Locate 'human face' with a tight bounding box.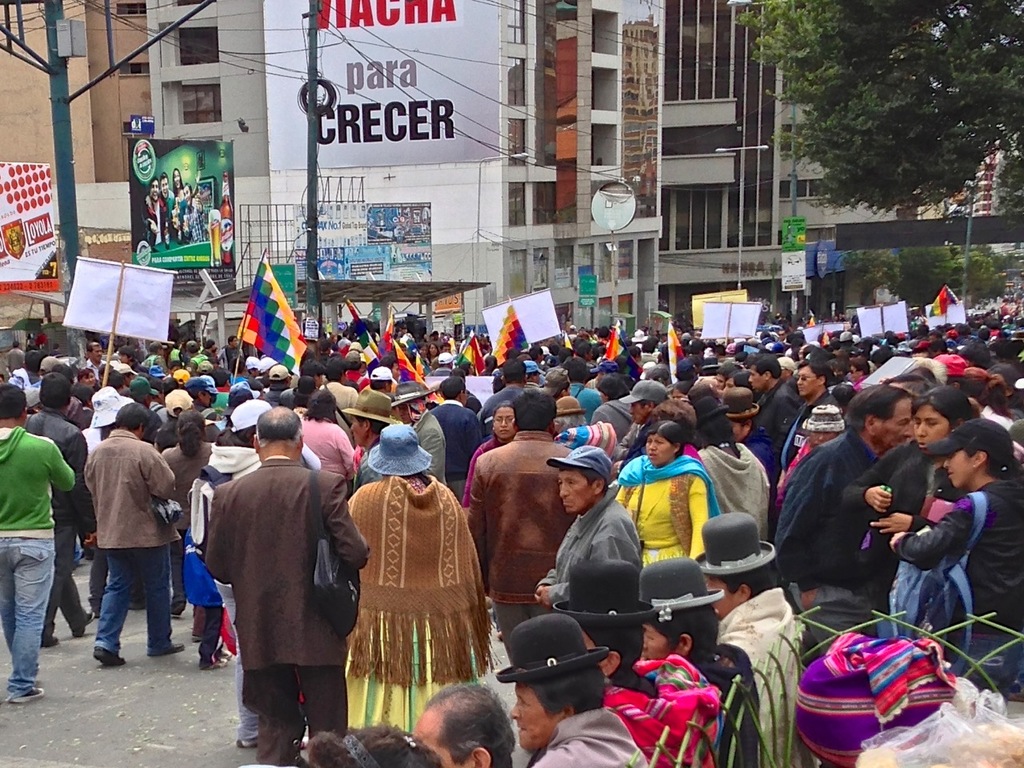
x1=752, y1=372, x2=766, y2=392.
